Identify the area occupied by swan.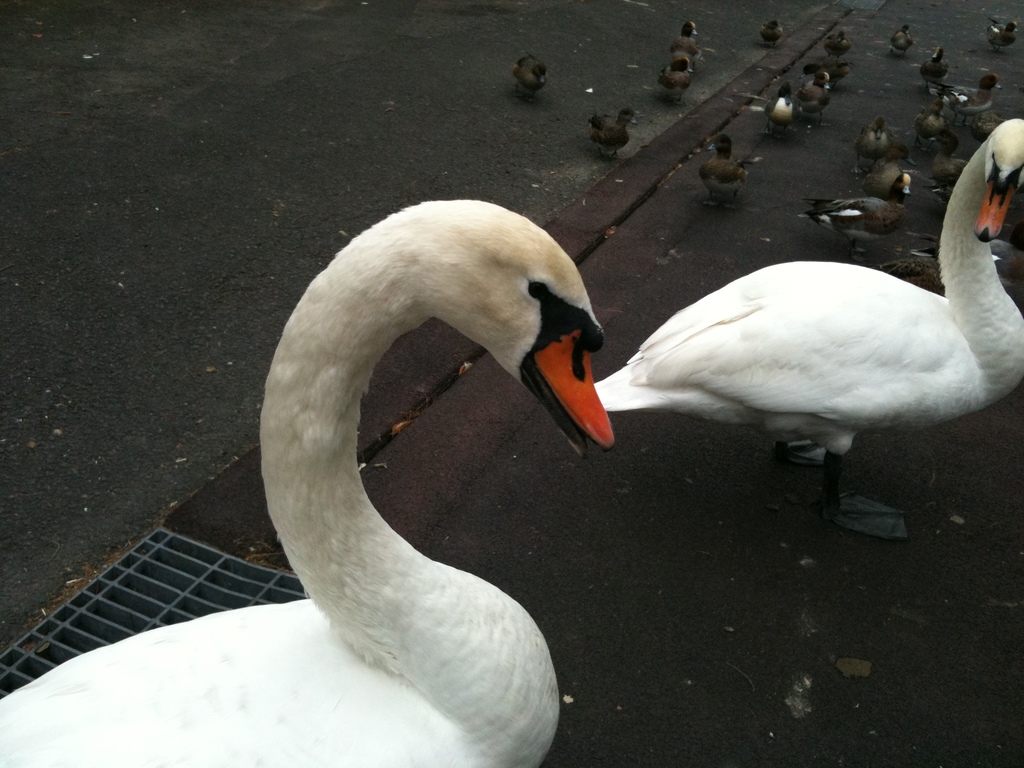
Area: (0,199,616,767).
